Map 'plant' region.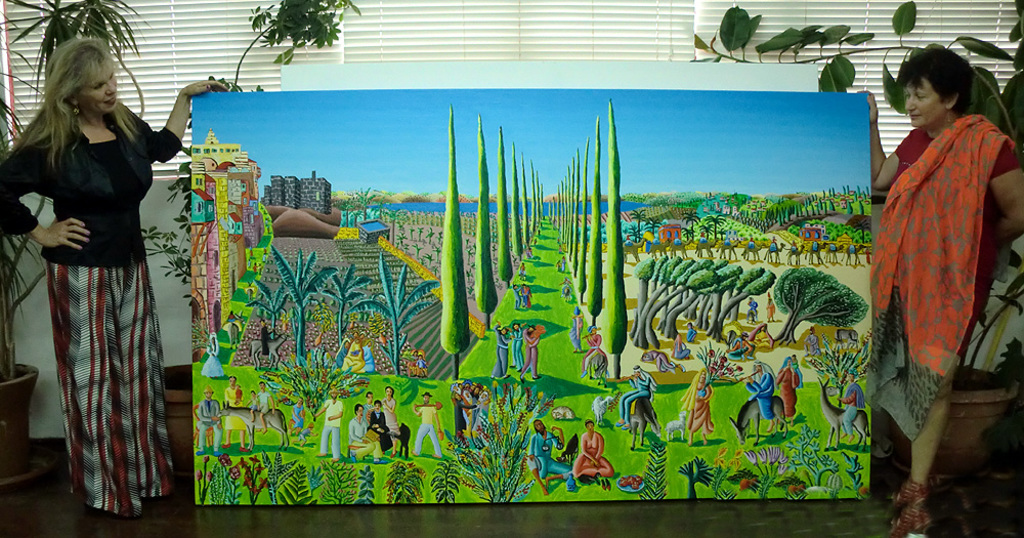
Mapped to rect(692, 342, 751, 386).
